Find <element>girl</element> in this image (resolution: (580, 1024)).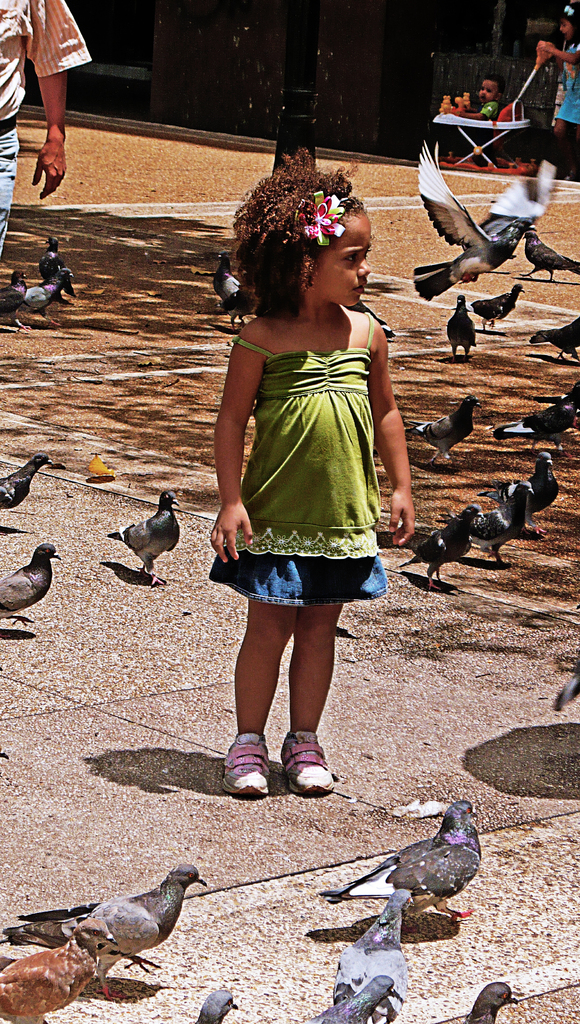
x1=535, y1=4, x2=579, y2=194.
